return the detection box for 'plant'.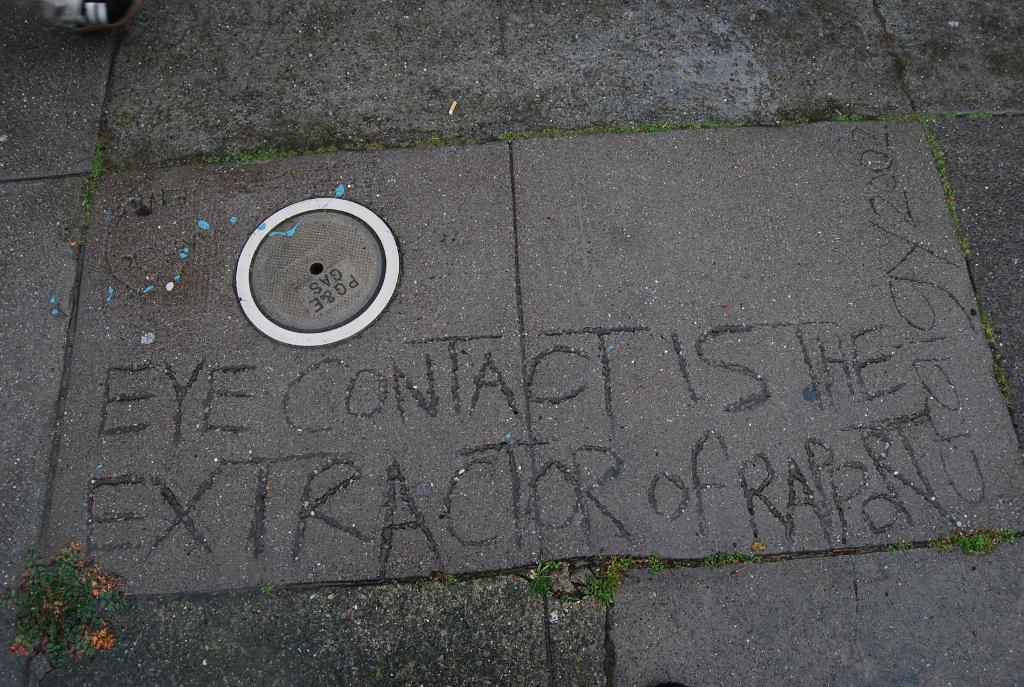
box(644, 554, 665, 571).
